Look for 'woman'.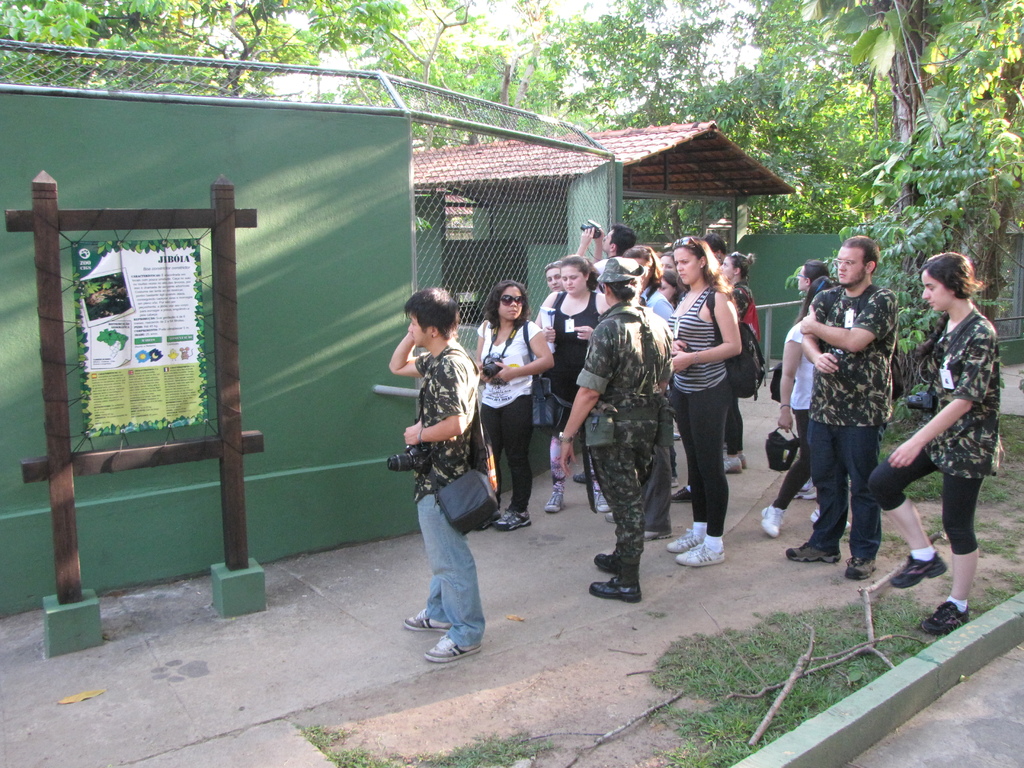
Found: l=724, t=257, r=762, b=479.
